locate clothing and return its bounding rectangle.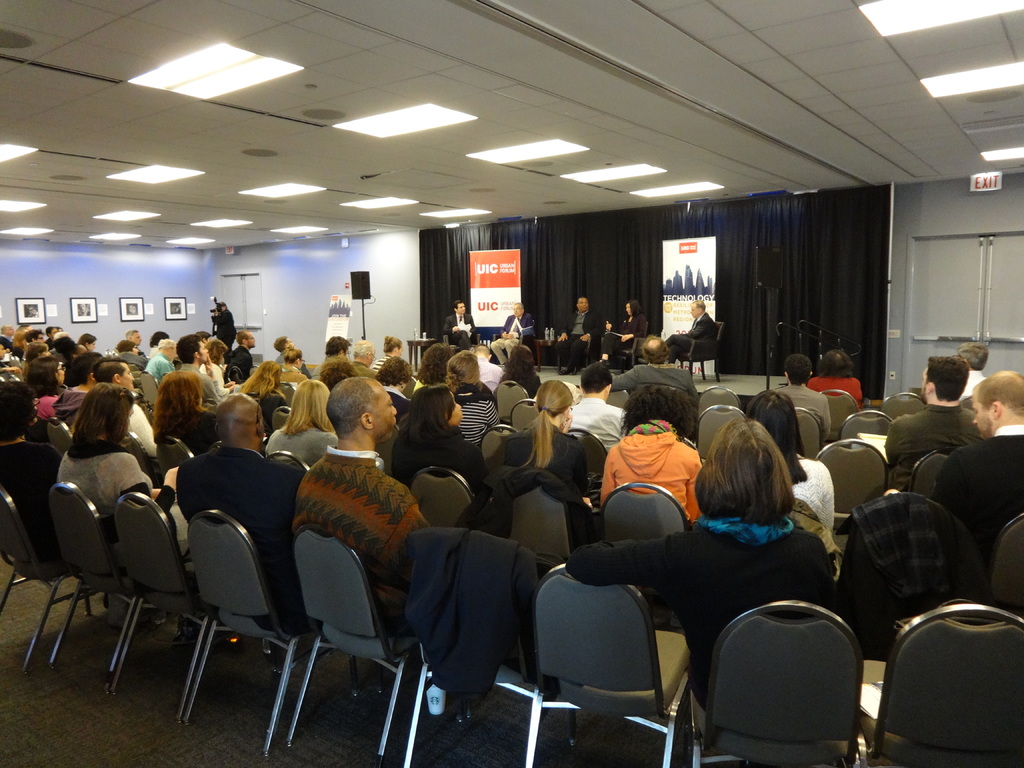
box=[663, 312, 716, 364].
